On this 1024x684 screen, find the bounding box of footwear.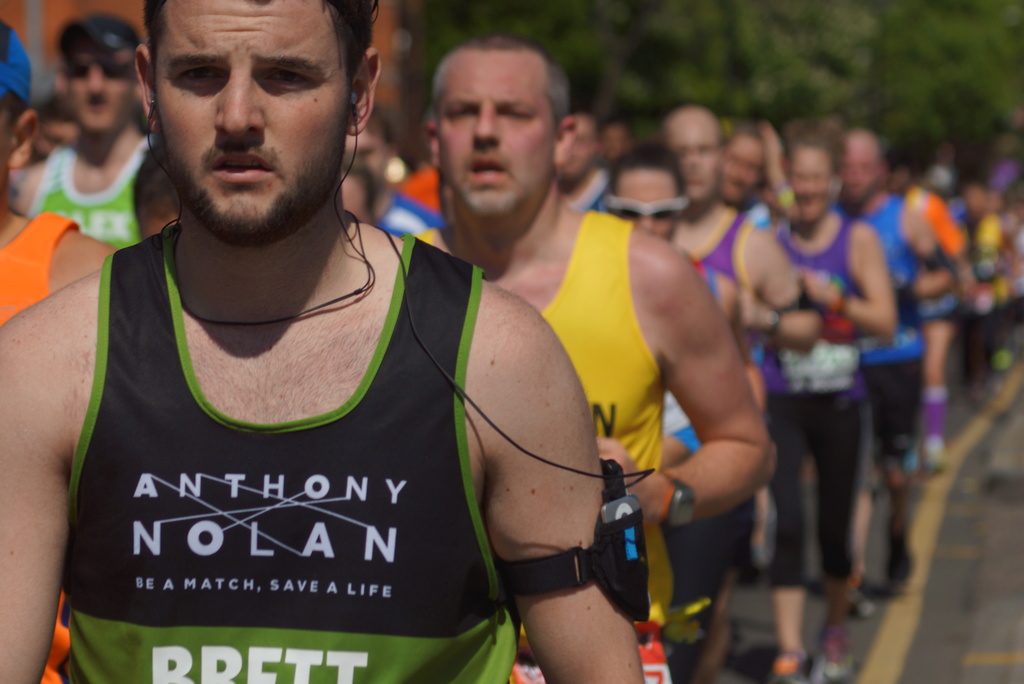
Bounding box: left=760, top=642, right=805, bottom=683.
